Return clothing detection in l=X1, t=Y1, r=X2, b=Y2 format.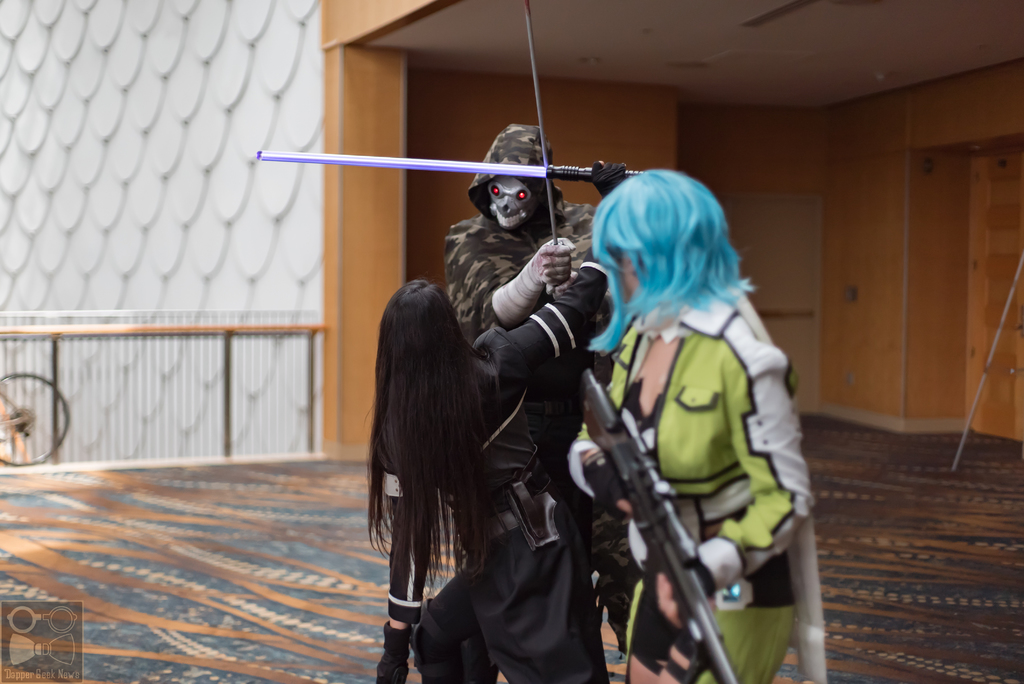
l=372, t=252, r=607, b=683.
